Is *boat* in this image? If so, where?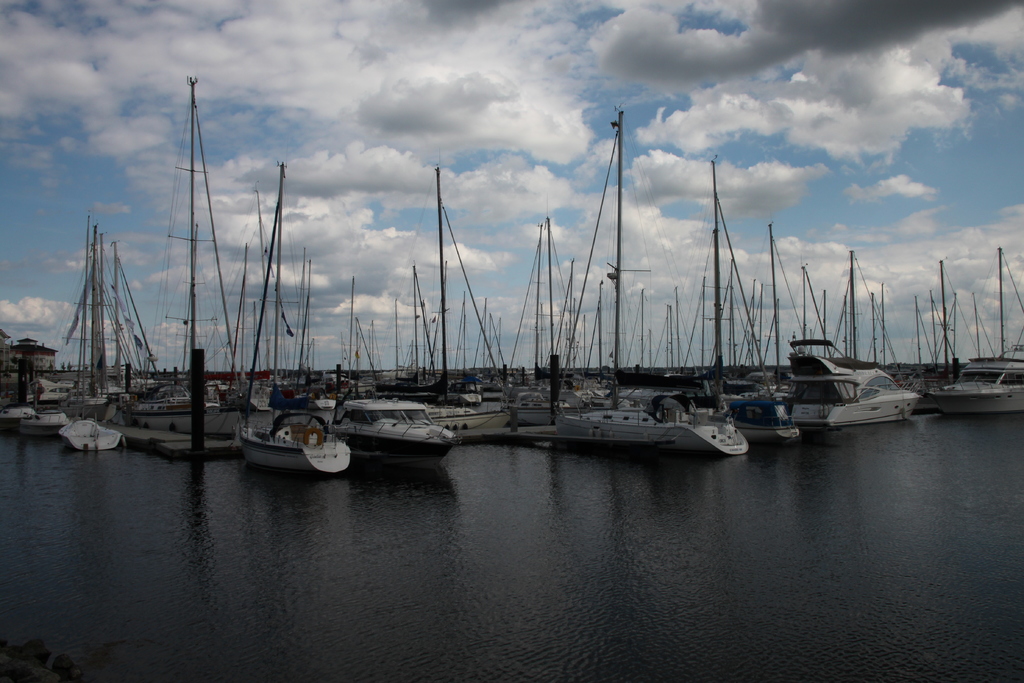
Yes, at bbox(332, 399, 454, 466).
